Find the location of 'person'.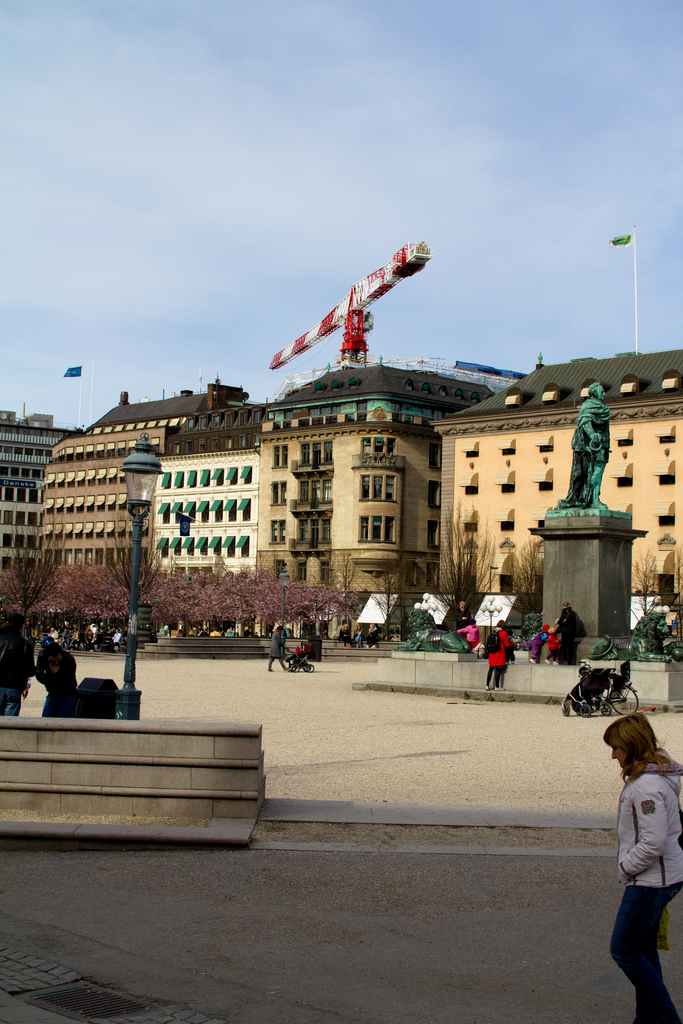
Location: bbox(595, 666, 616, 715).
